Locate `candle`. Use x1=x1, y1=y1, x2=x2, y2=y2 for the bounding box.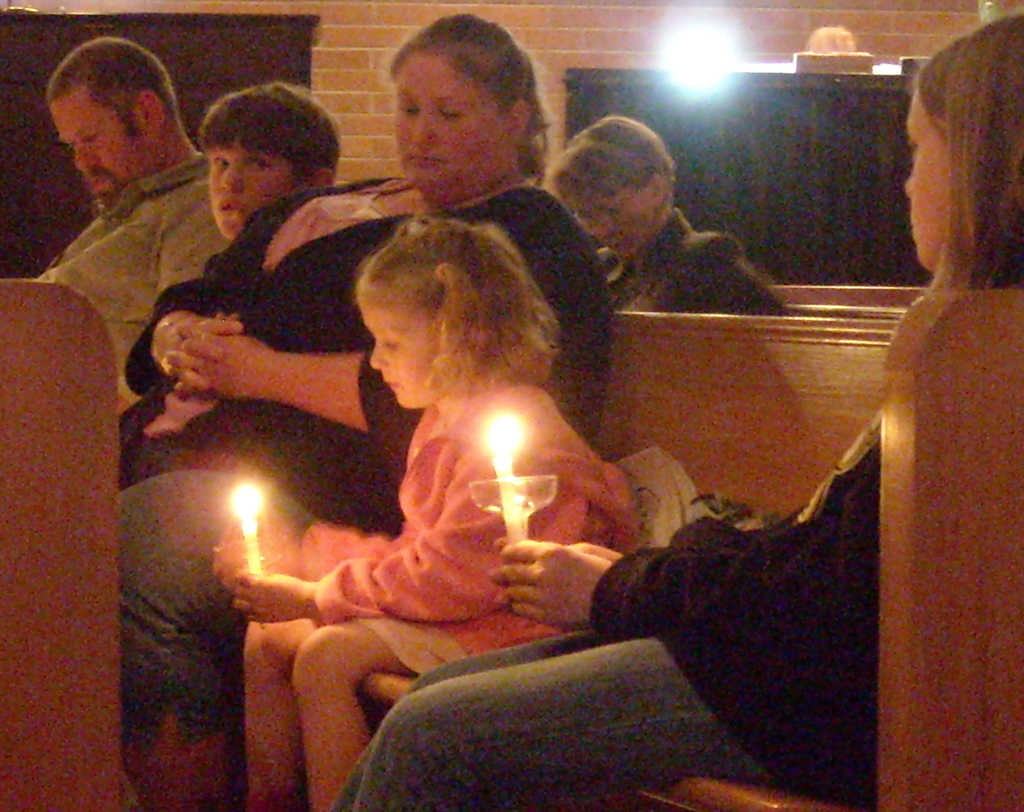
x1=485, y1=410, x2=530, y2=557.
